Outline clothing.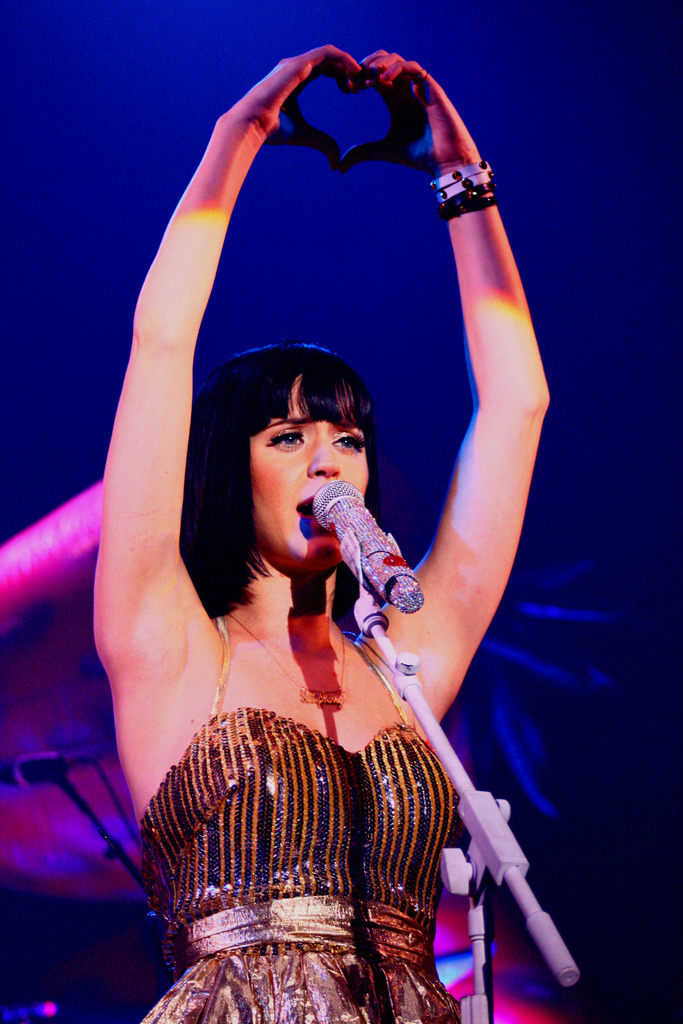
Outline: locate(130, 579, 506, 1002).
